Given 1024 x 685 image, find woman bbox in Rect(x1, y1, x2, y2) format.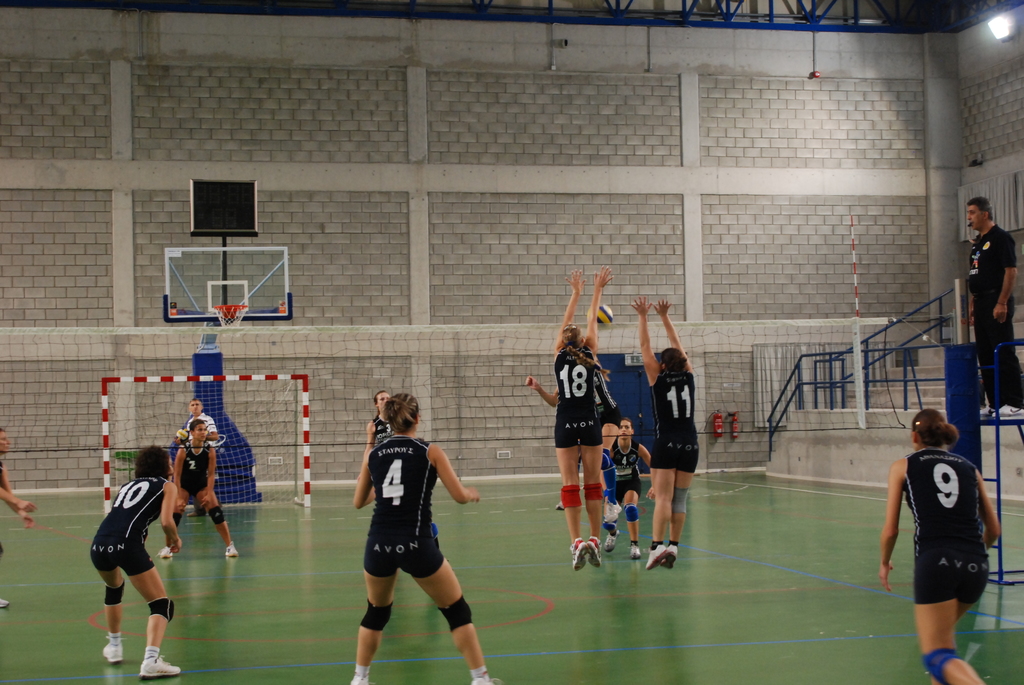
Rect(637, 294, 703, 571).
